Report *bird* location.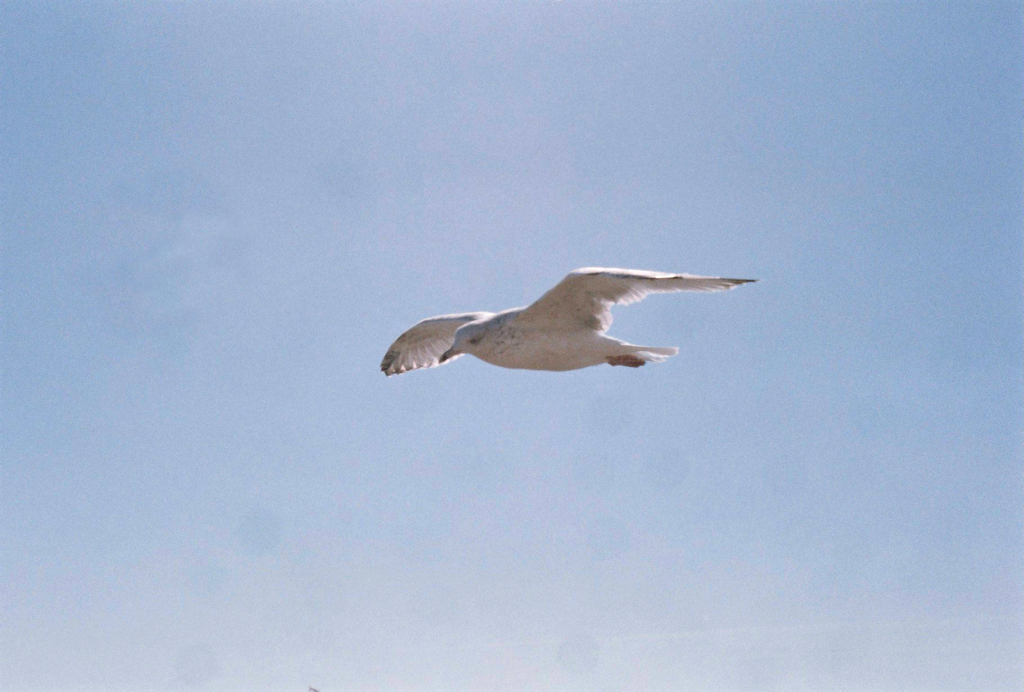
Report: crop(375, 262, 760, 379).
